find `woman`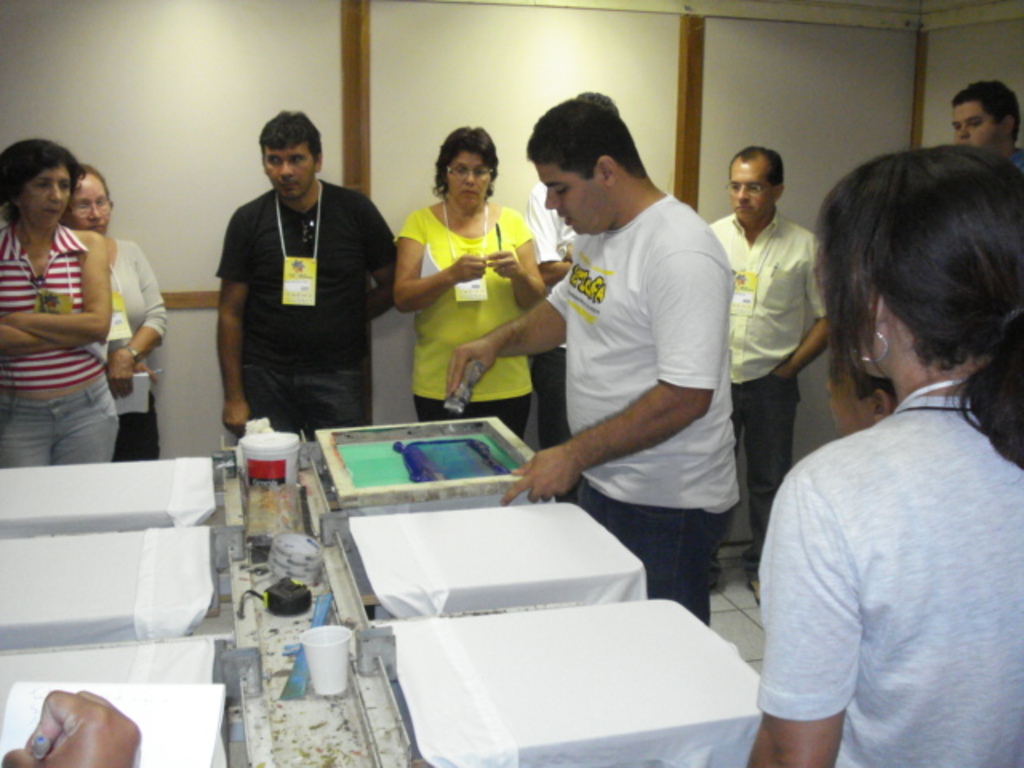
bbox(5, 133, 122, 483)
